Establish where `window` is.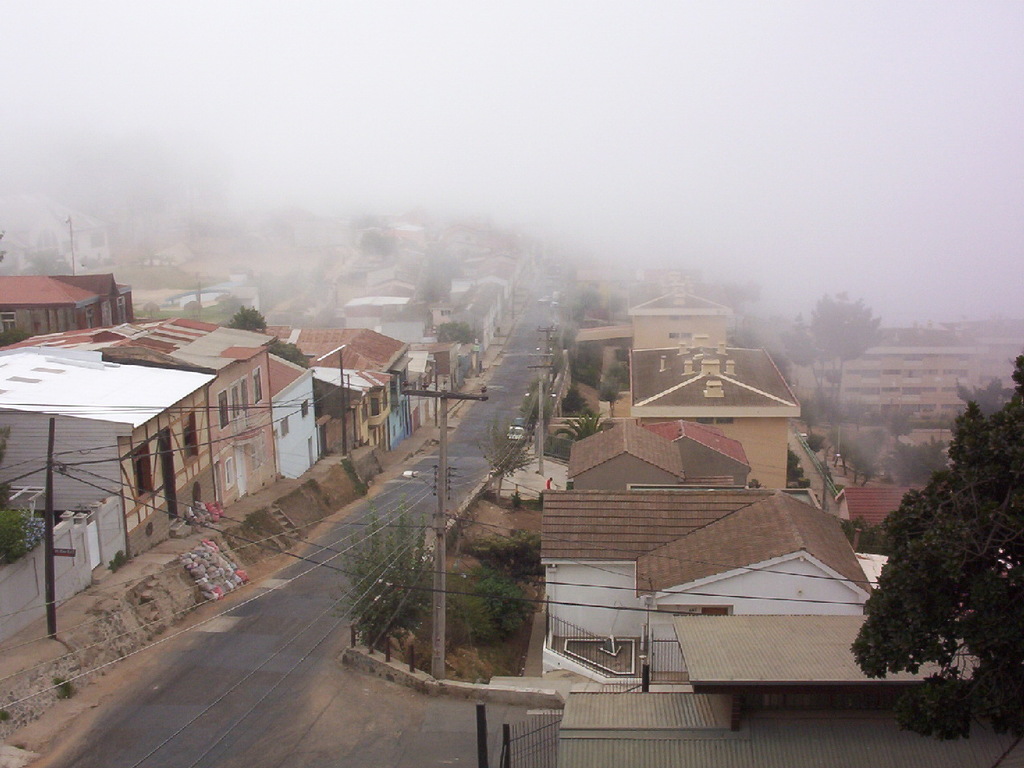
Established at (251,362,261,404).
